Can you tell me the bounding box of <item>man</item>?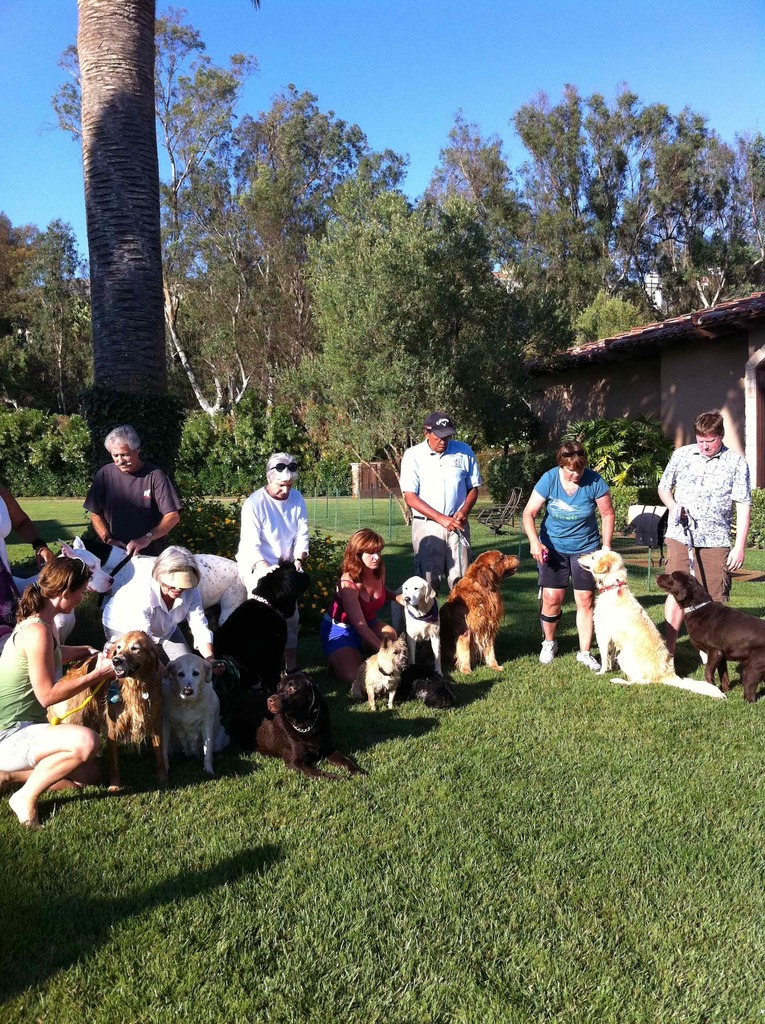
x1=655, y1=410, x2=753, y2=627.
